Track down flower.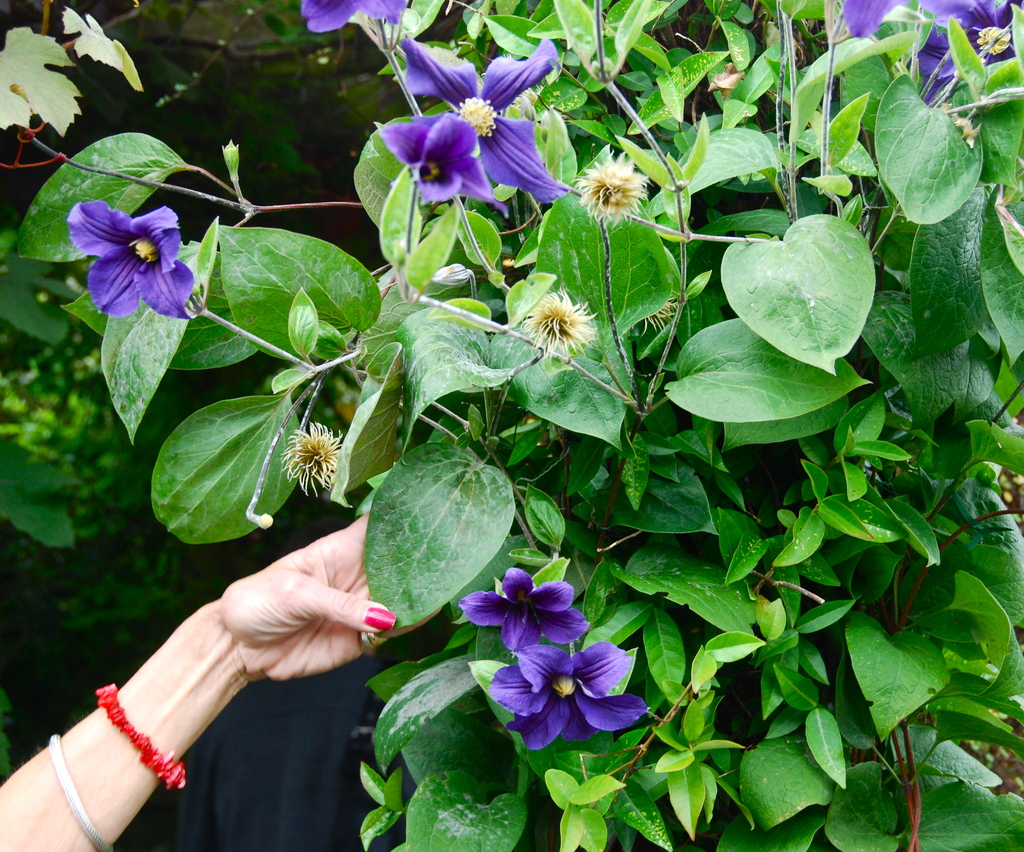
Tracked to left=57, top=177, right=203, bottom=332.
